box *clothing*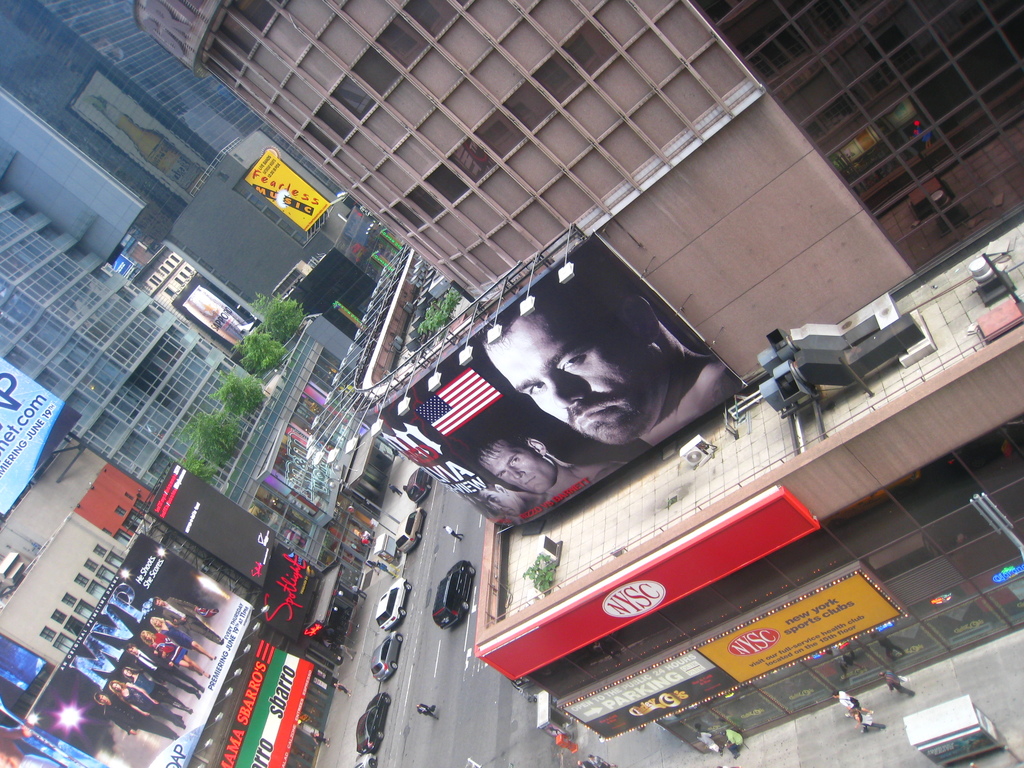
rect(148, 631, 184, 665)
